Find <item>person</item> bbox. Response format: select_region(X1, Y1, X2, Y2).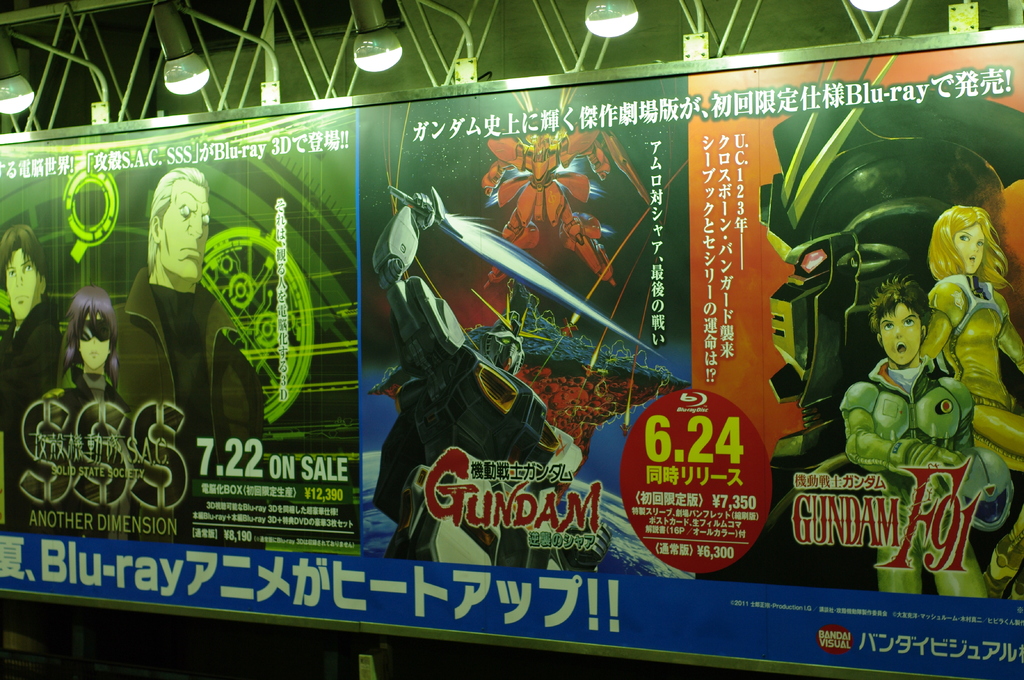
select_region(49, 311, 127, 521).
